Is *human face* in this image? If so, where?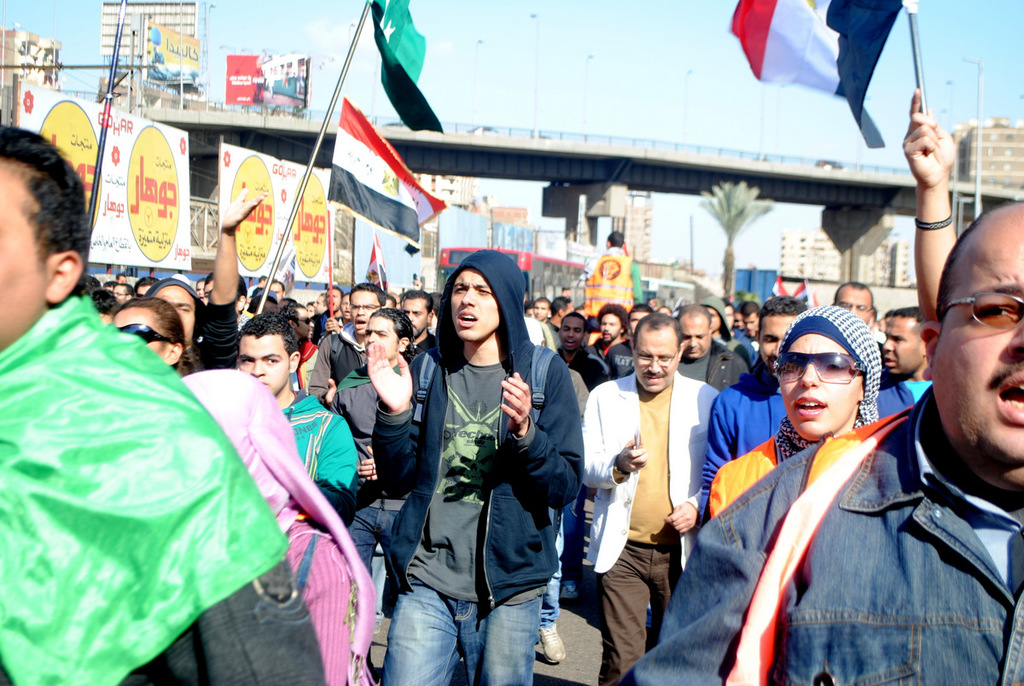
Yes, at 628/309/648/339.
